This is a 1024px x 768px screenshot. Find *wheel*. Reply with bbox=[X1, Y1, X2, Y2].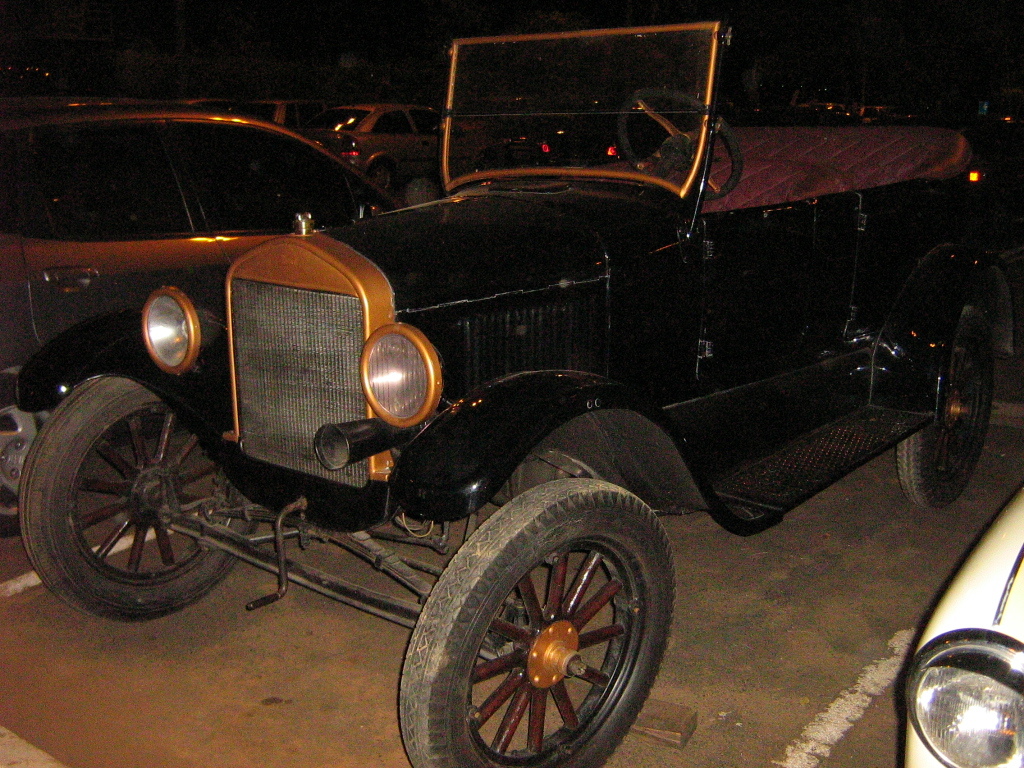
bbox=[417, 488, 669, 757].
